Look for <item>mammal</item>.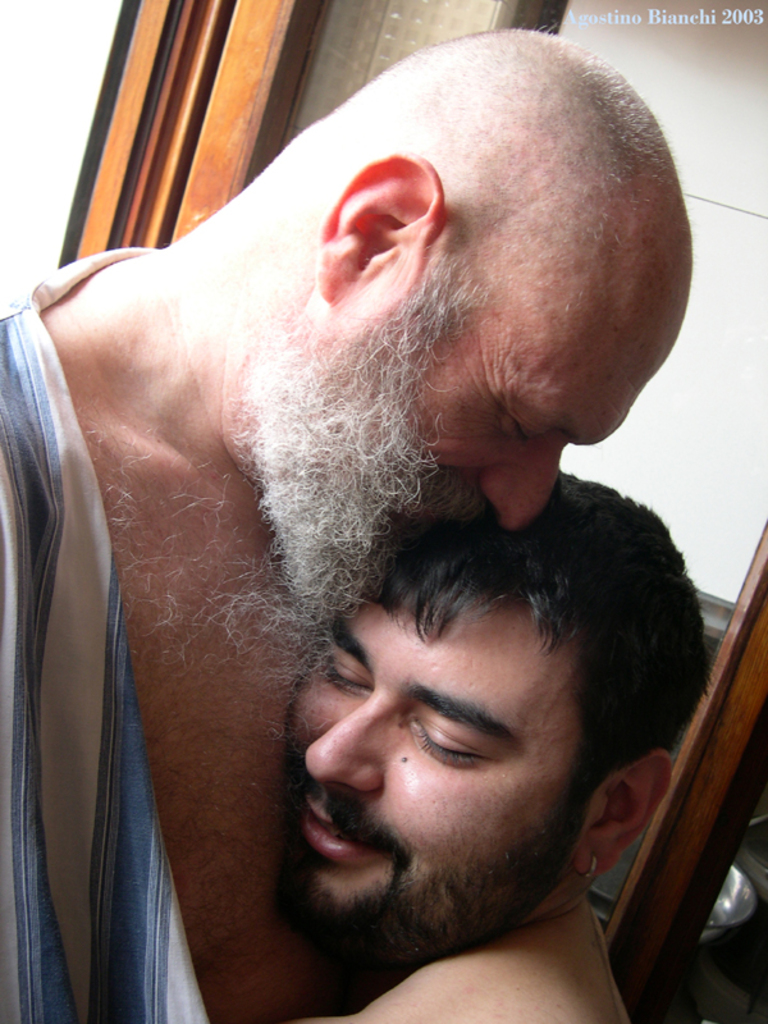
Found: left=289, top=462, right=705, bottom=1023.
